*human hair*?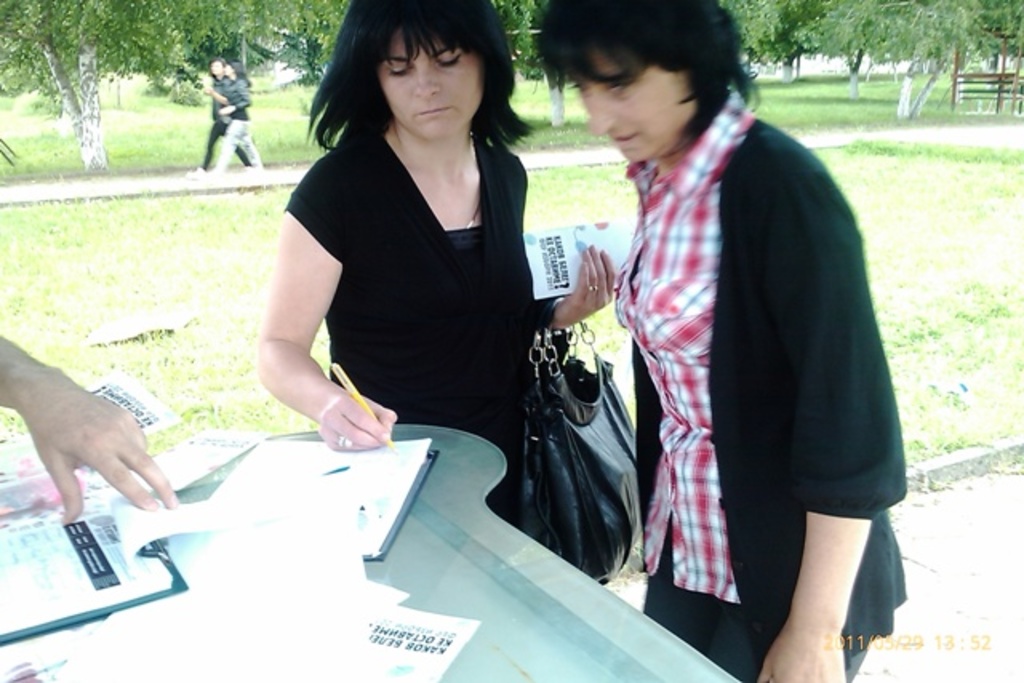
box(533, 0, 762, 139)
